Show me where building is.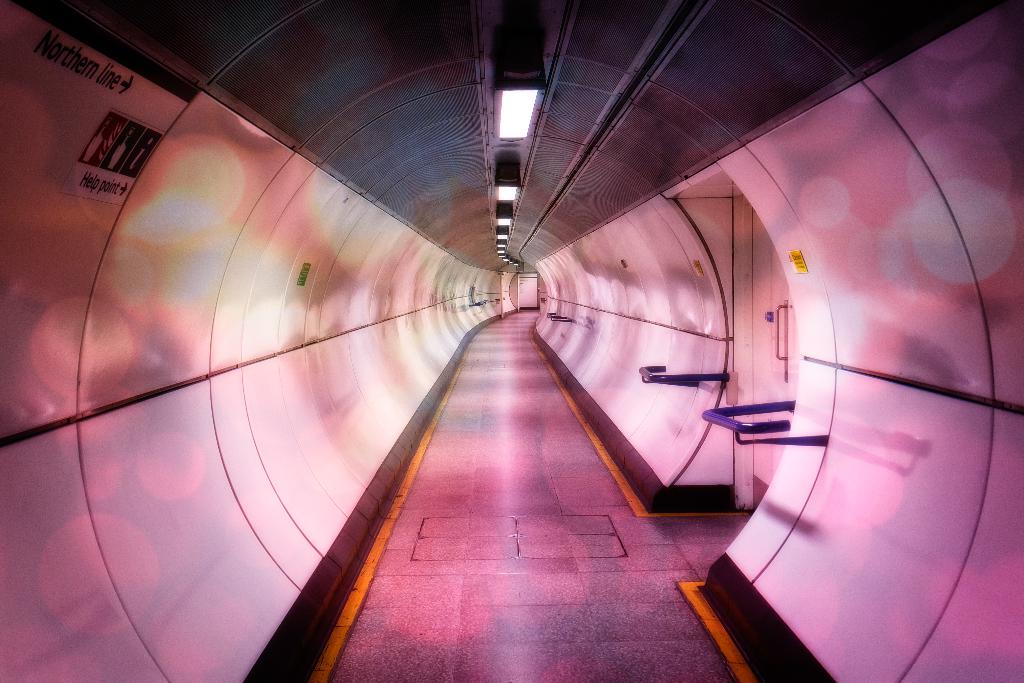
building is at <box>0,0,1023,682</box>.
